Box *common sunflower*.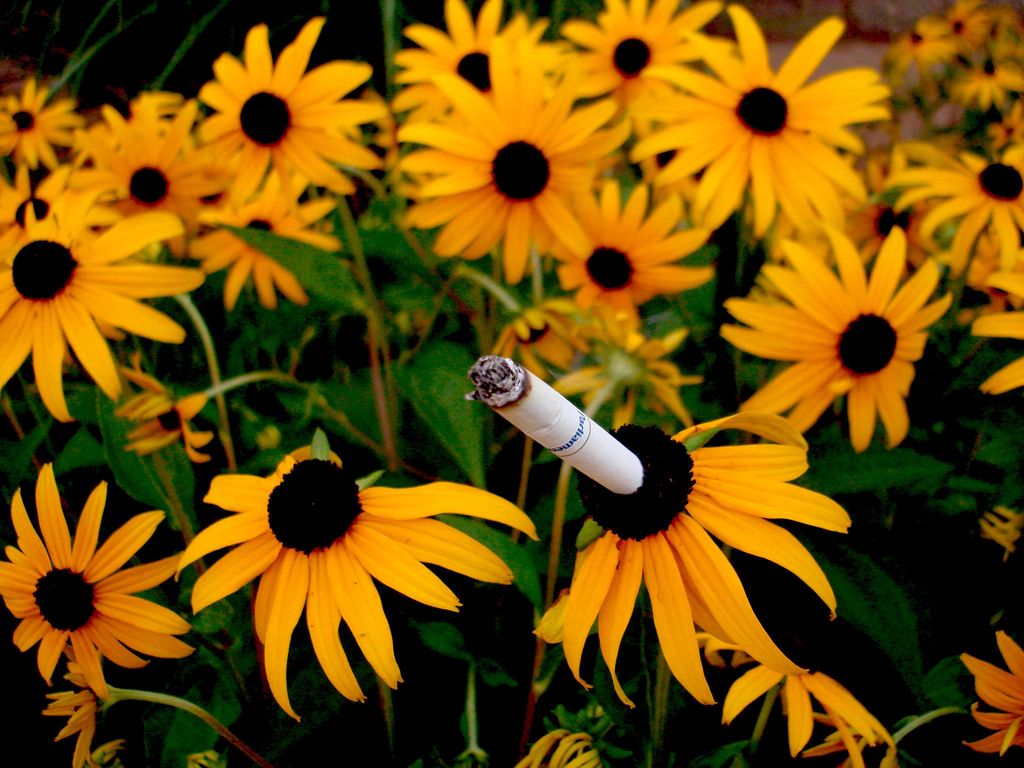
(x1=184, y1=448, x2=537, y2=721).
